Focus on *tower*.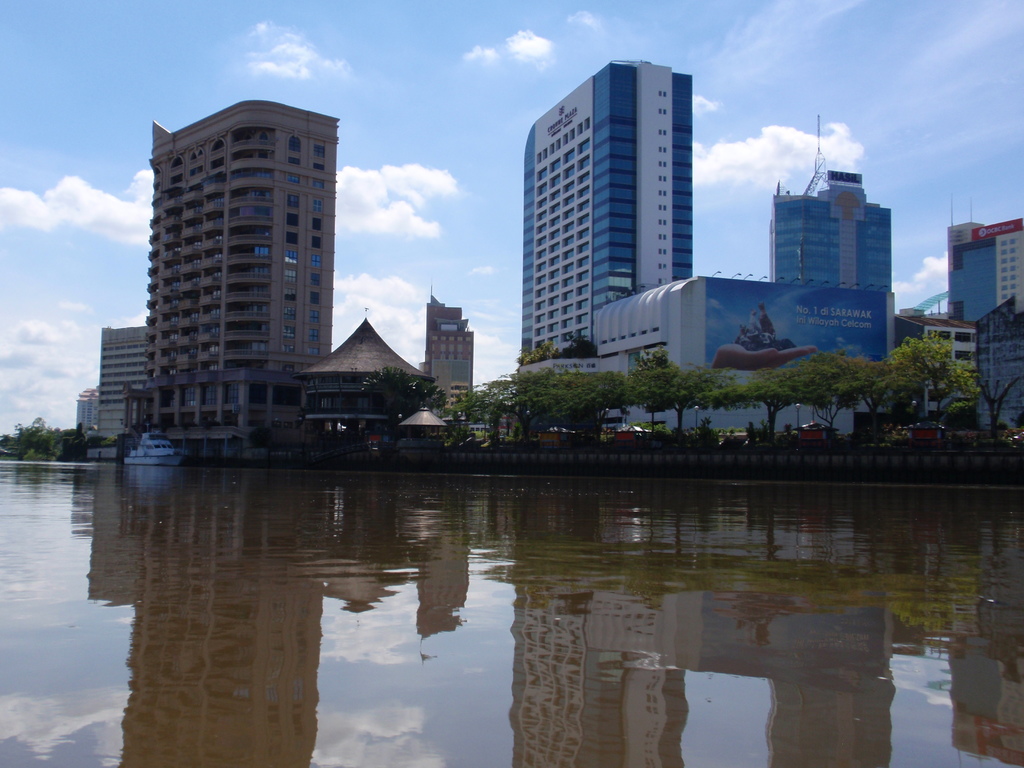
Focused at 975 317 1023 429.
